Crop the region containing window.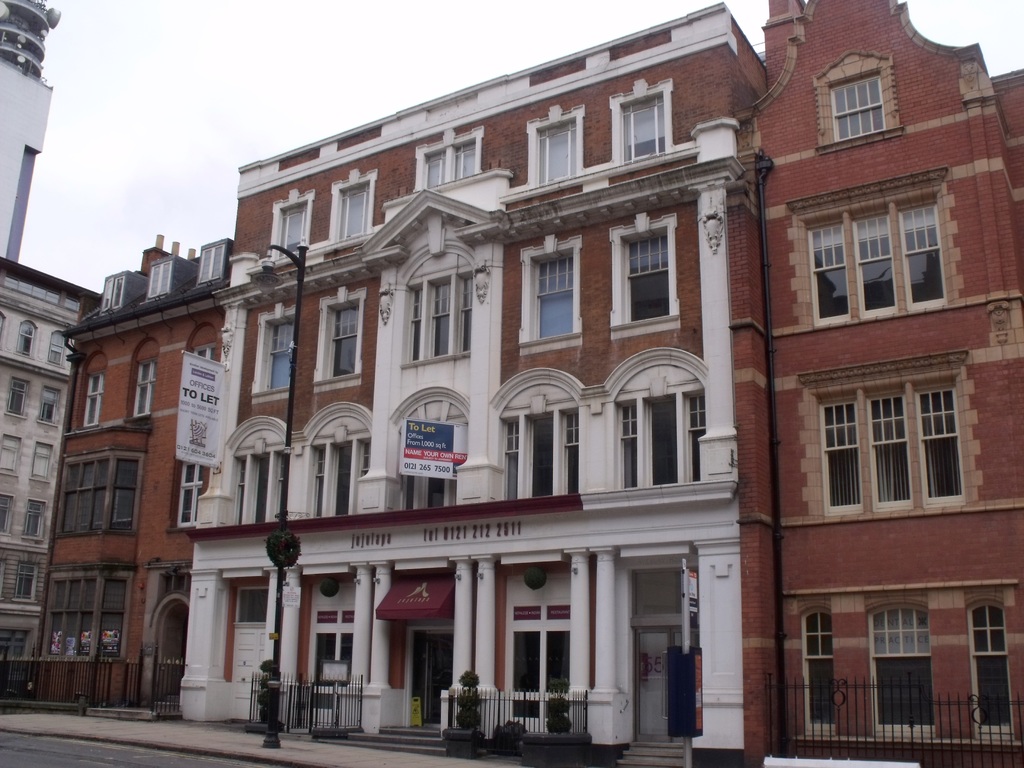
Crop region: x1=146 y1=260 x2=173 y2=294.
